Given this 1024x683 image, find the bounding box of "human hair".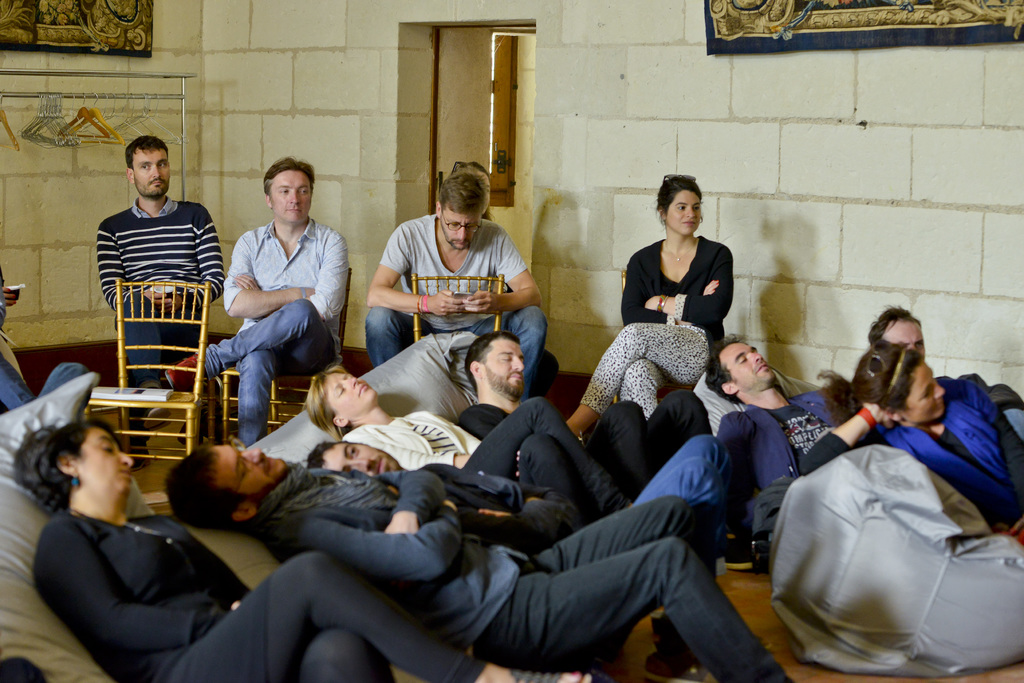
bbox=(824, 340, 925, 422).
